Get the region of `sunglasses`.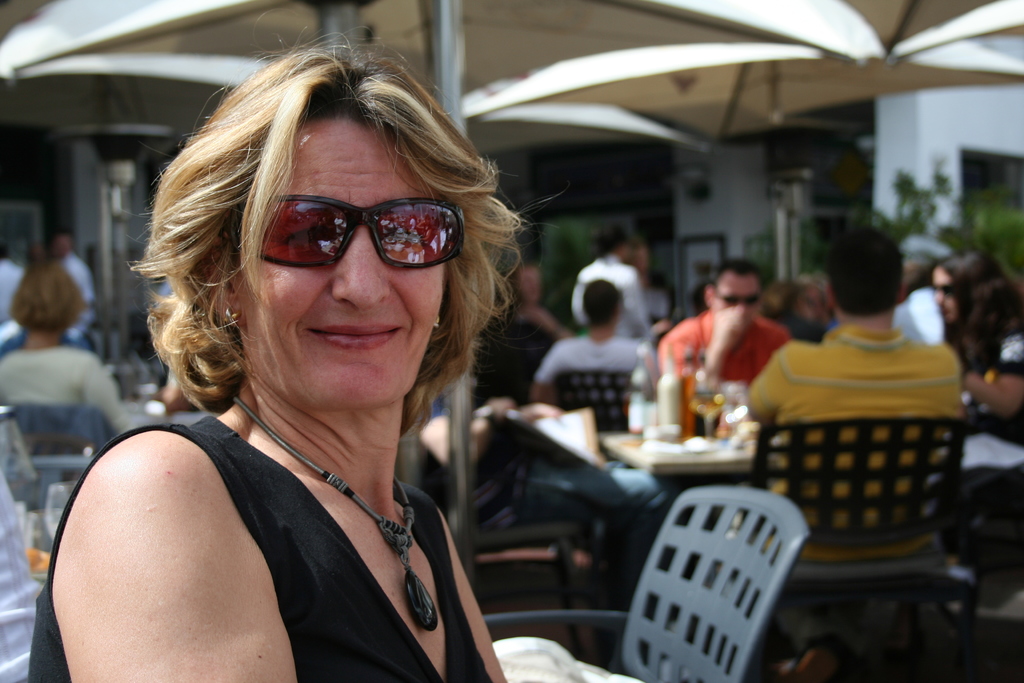
[231, 193, 463, 268].
